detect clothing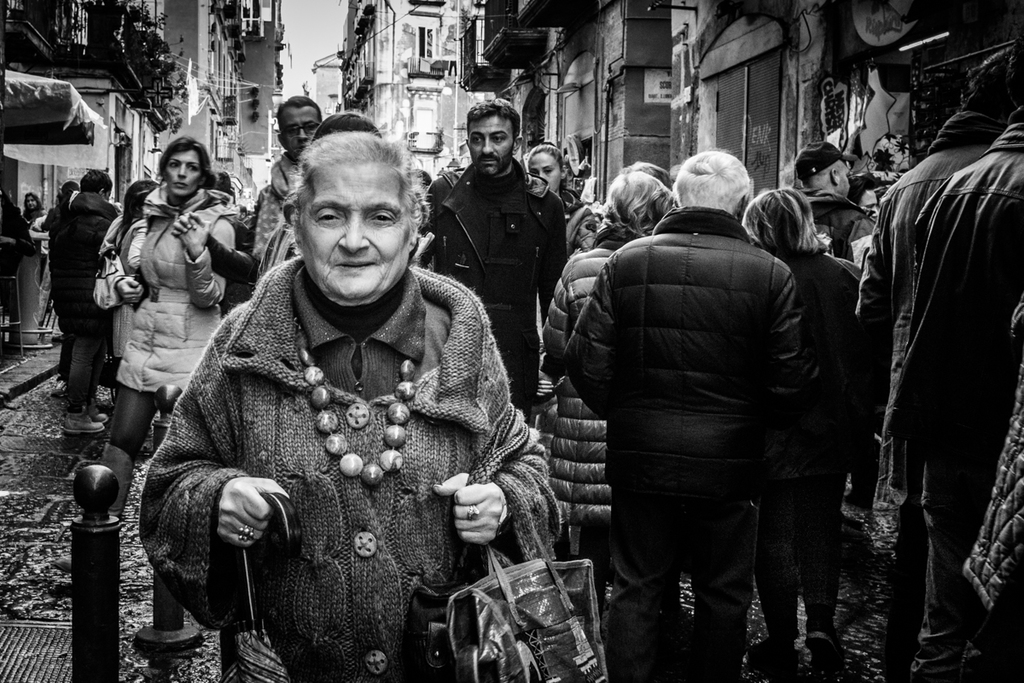
bbox=(865, 96, 1000, 577)
